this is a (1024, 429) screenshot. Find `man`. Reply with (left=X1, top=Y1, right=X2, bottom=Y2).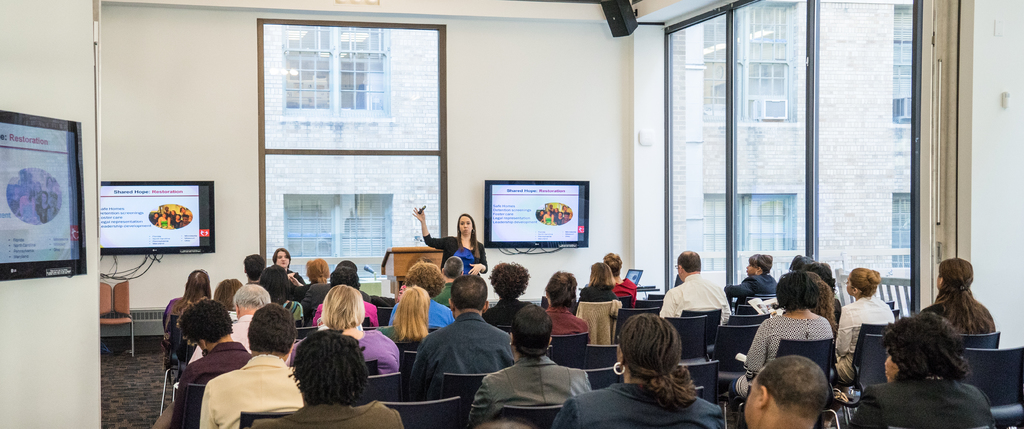
(left=431, top=255, right=464, bottom=309).
